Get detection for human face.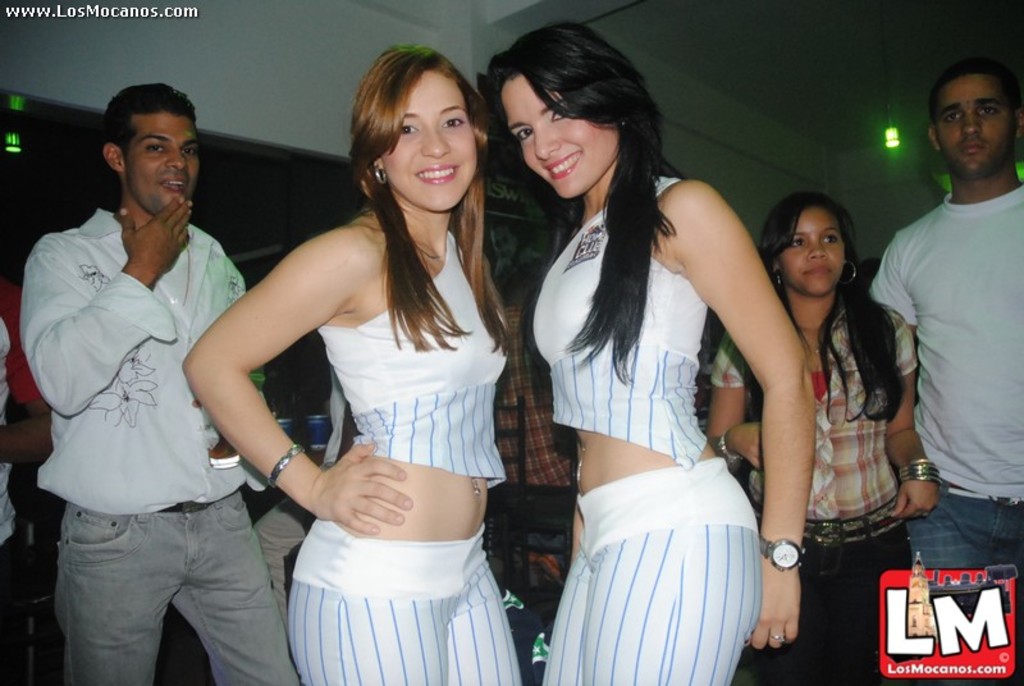
Detection: rect(123, 110, 201, 214).
